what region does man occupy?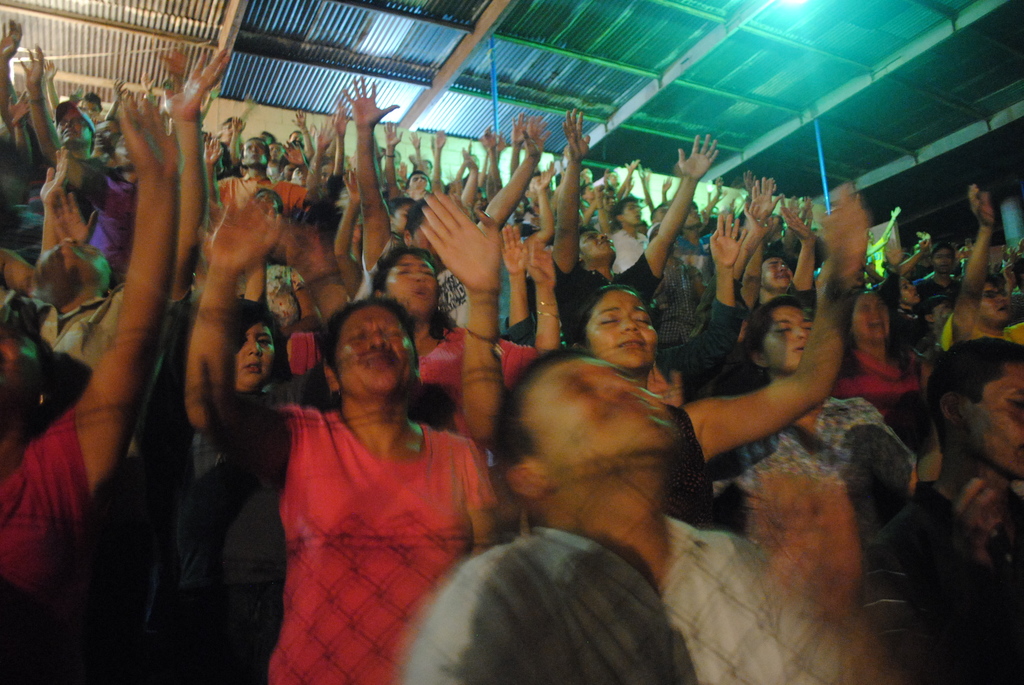
[left=553, top=111, right=721, bottom=340].
